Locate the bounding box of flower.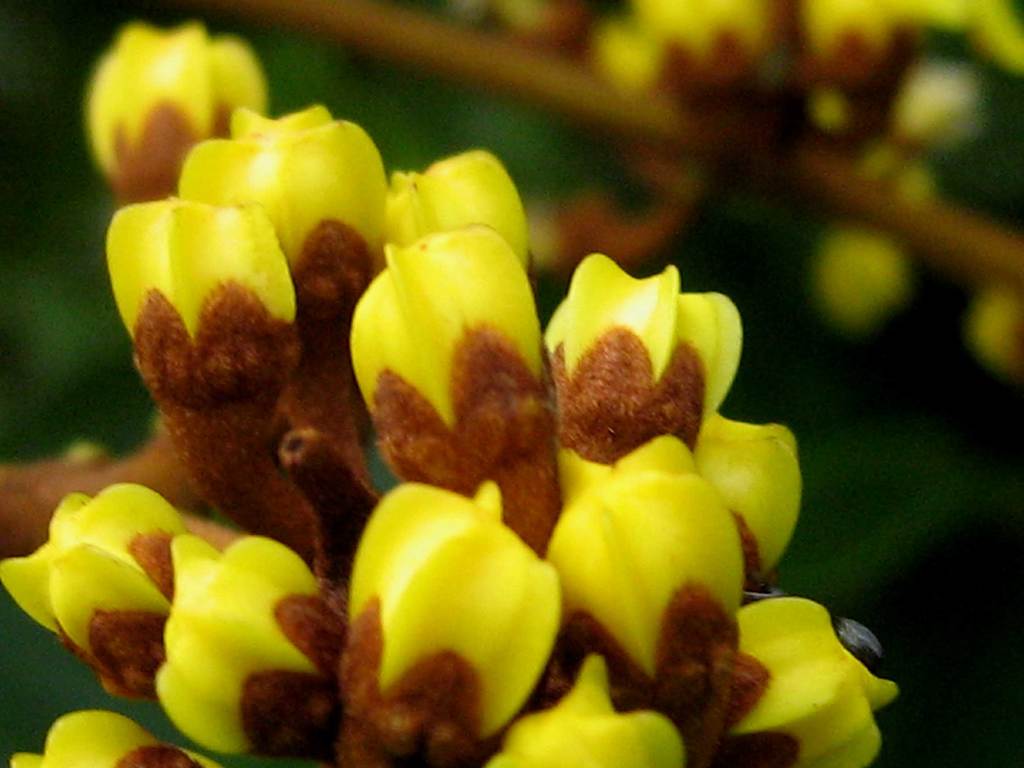
Bounding box: BBox(692, 428, 805, 580).
